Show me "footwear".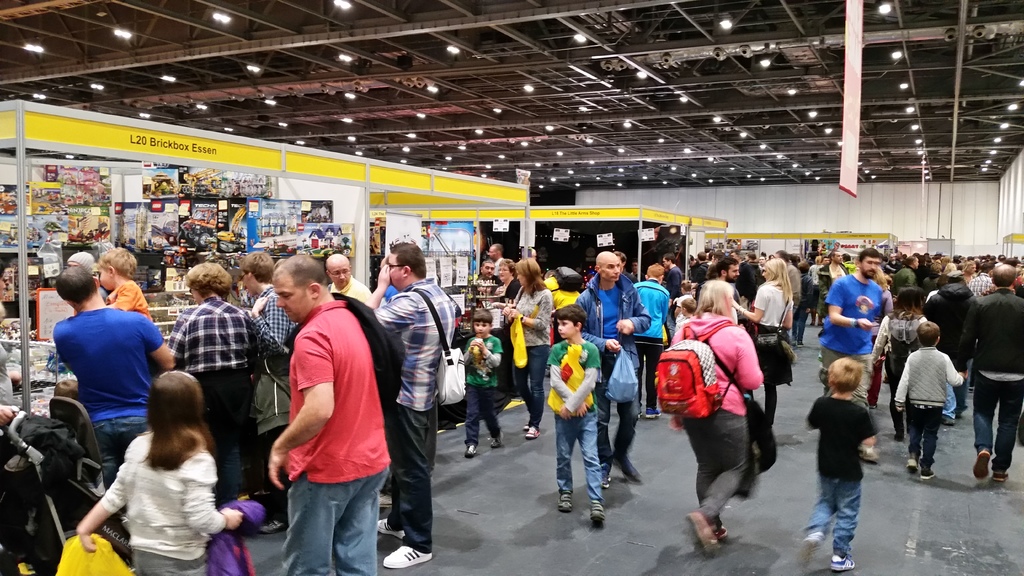
"footwear" is here: (x1=380, y1=490, x2=392, y2=509).
